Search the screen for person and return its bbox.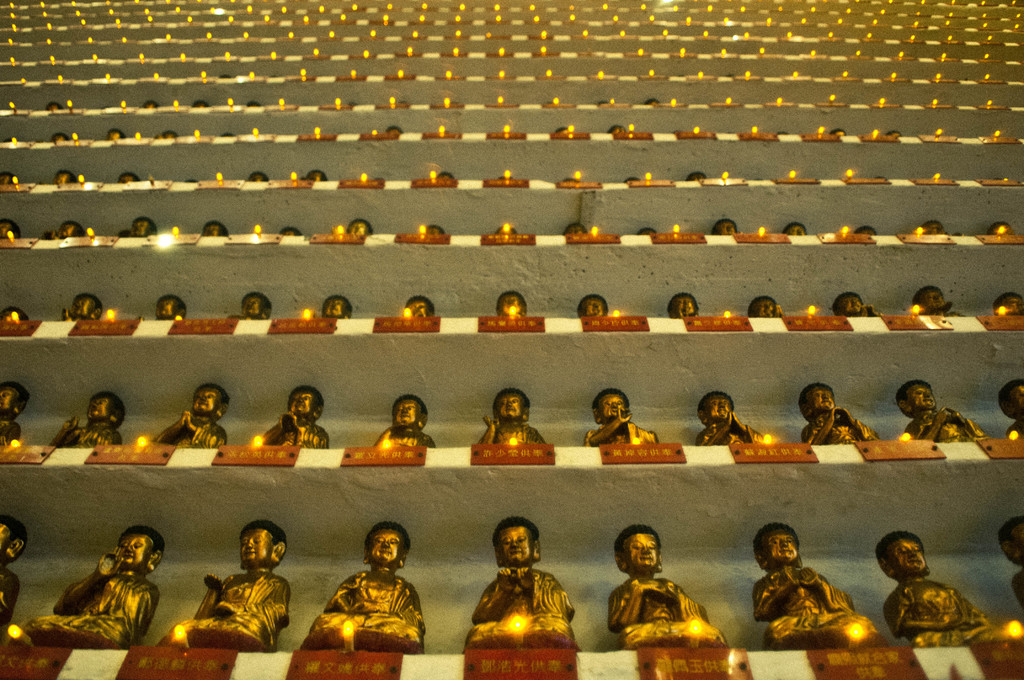
Found: 911 287 963 316.
